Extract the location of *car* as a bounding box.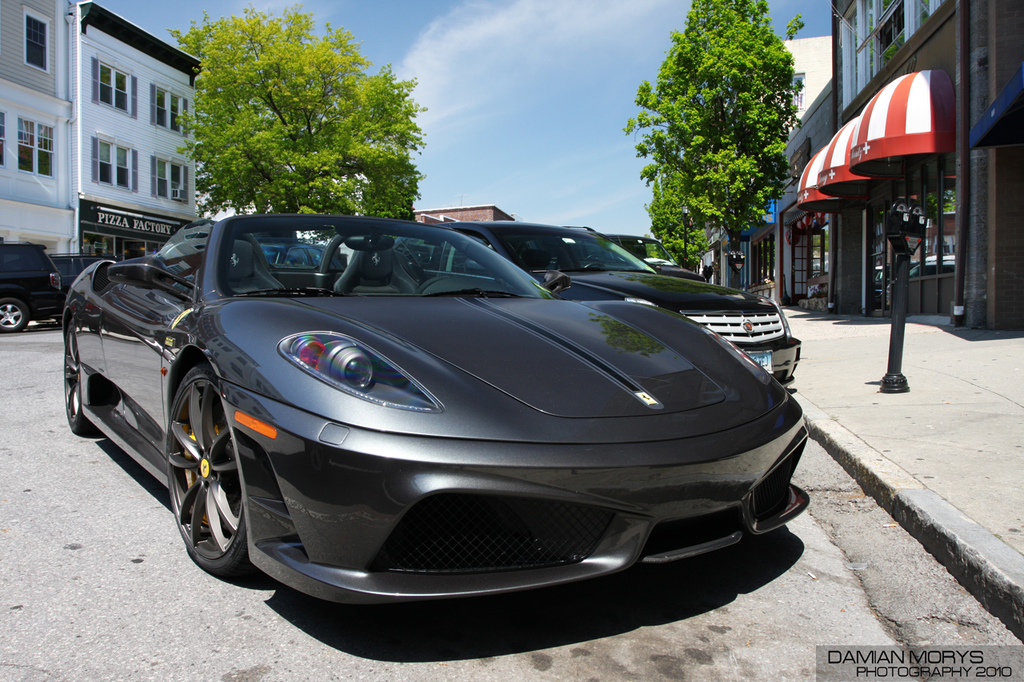
(48,249,106,327).
